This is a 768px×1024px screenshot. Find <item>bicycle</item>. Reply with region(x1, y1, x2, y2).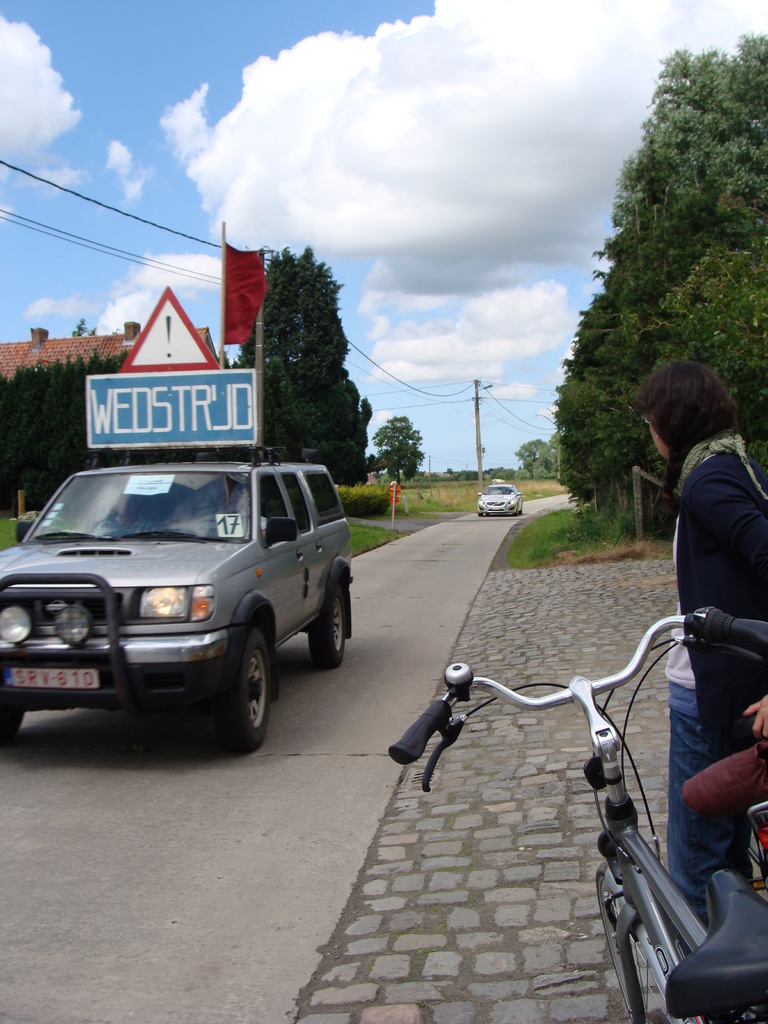
region(410, 587, 739, 1020).
